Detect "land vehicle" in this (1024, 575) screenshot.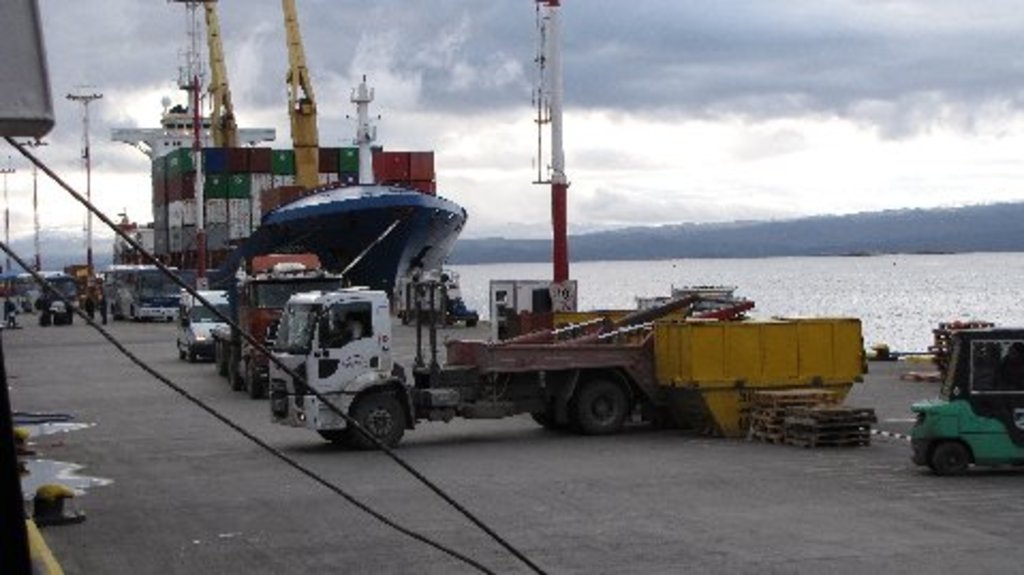
Detection: pyautogui.locateOnScreen(265, 286, 671, 455).
